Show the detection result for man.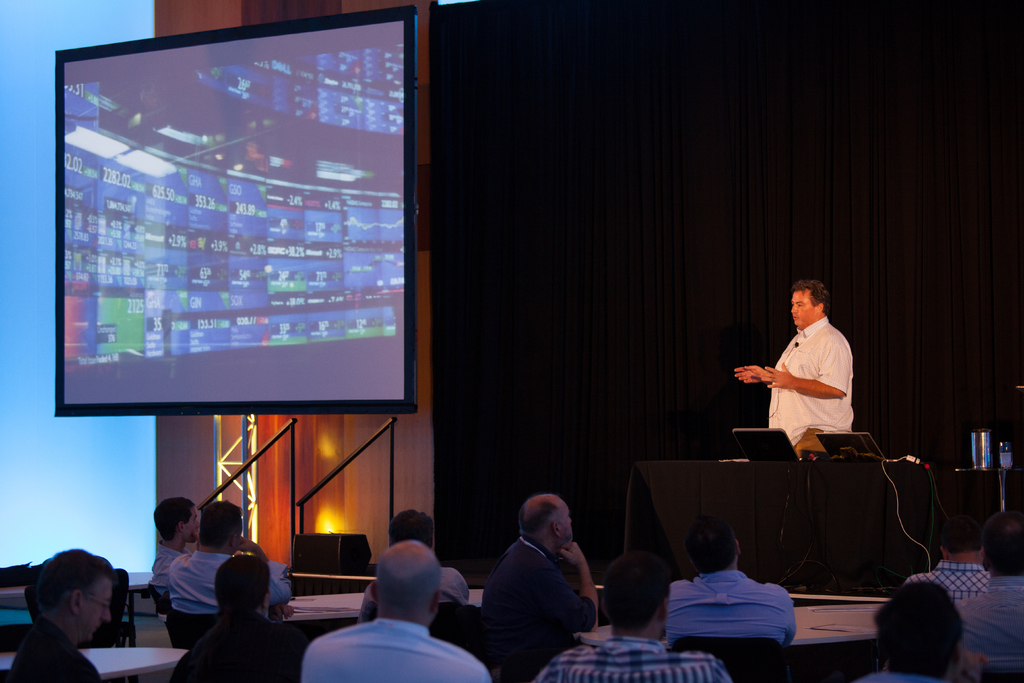
BBox(668, 518, 800, 646).
